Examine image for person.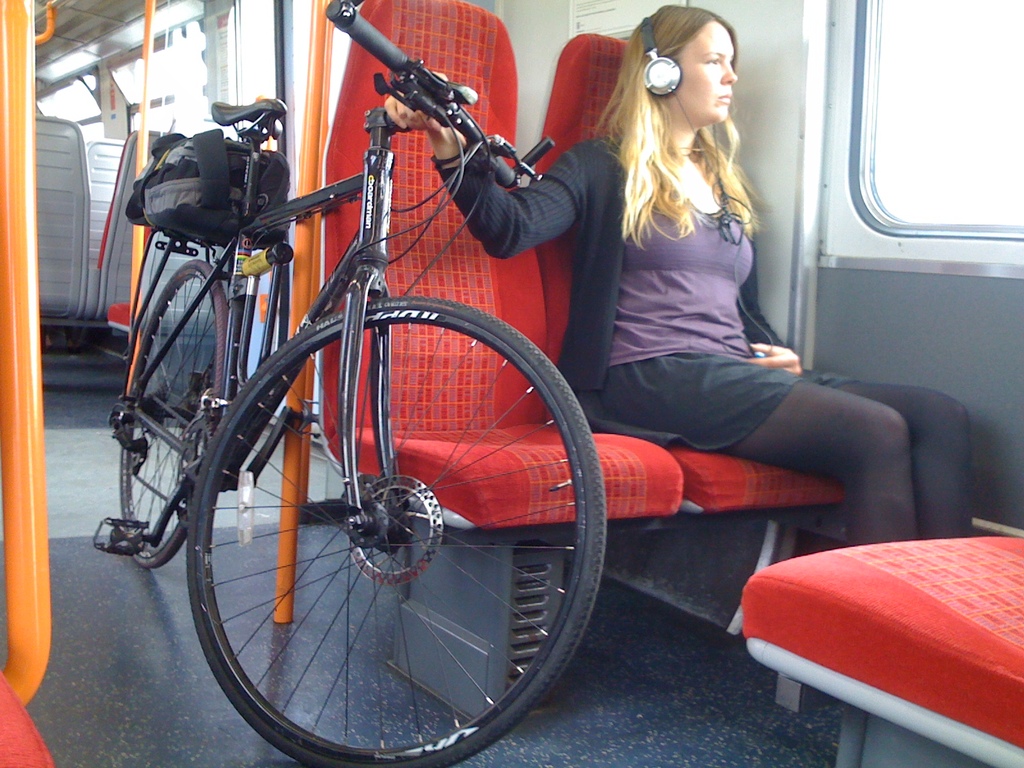
Examination result: [left=384, top=4, right=975, bottom=545].
